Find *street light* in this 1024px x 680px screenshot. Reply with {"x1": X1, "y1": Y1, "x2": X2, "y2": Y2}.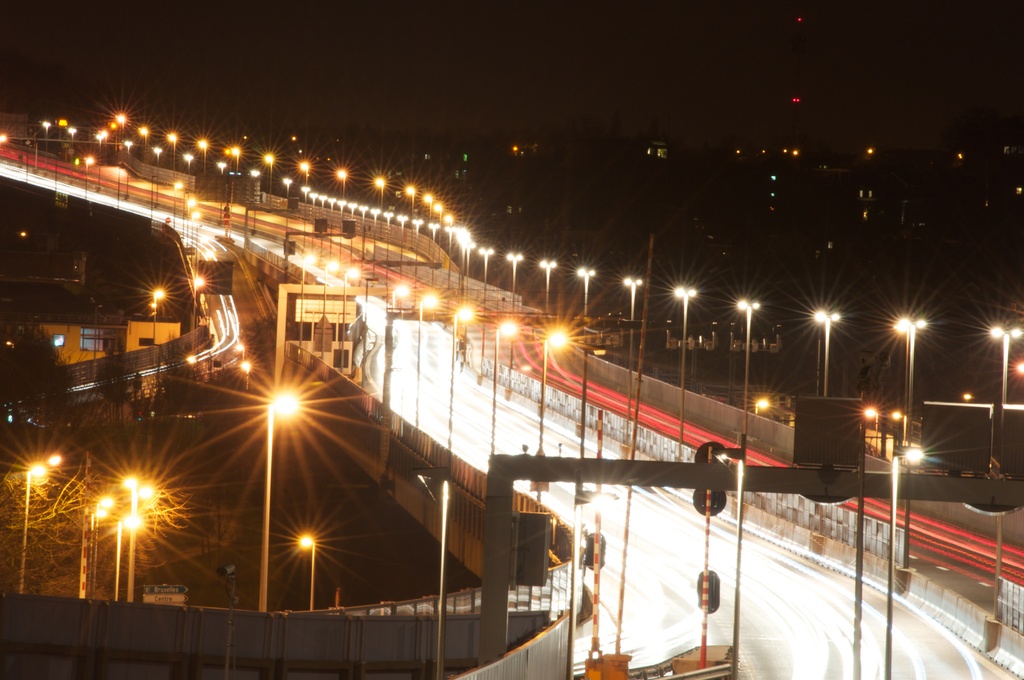
{"x1": 322, "y1": 257, "x2": 344, "y2": 364}.
